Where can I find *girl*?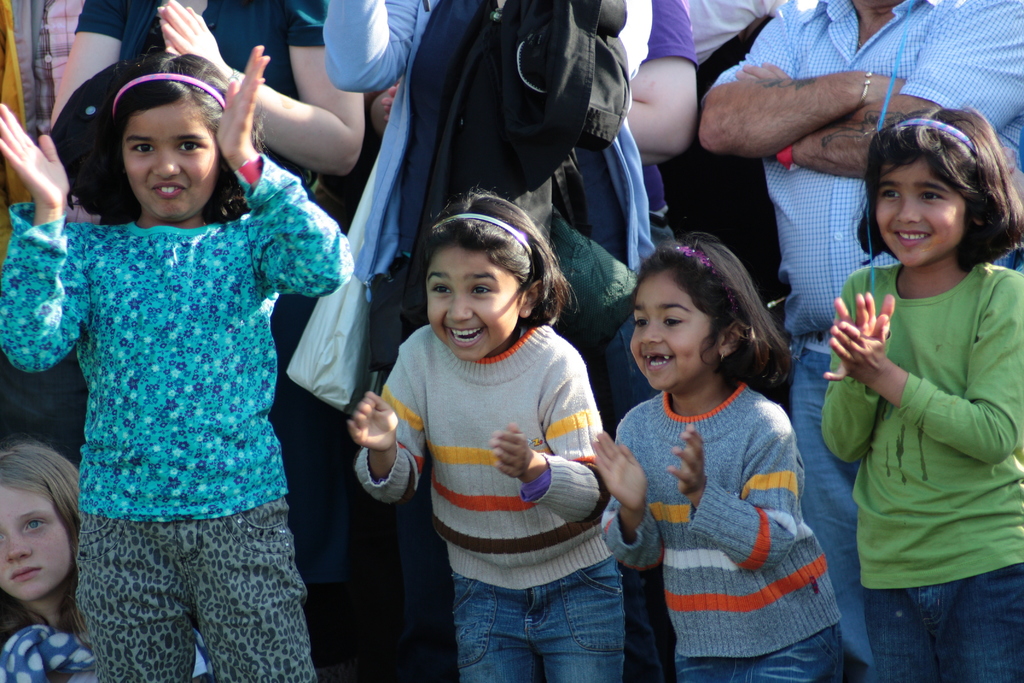
You can find it at crop(819, 104, 1023, 672).
